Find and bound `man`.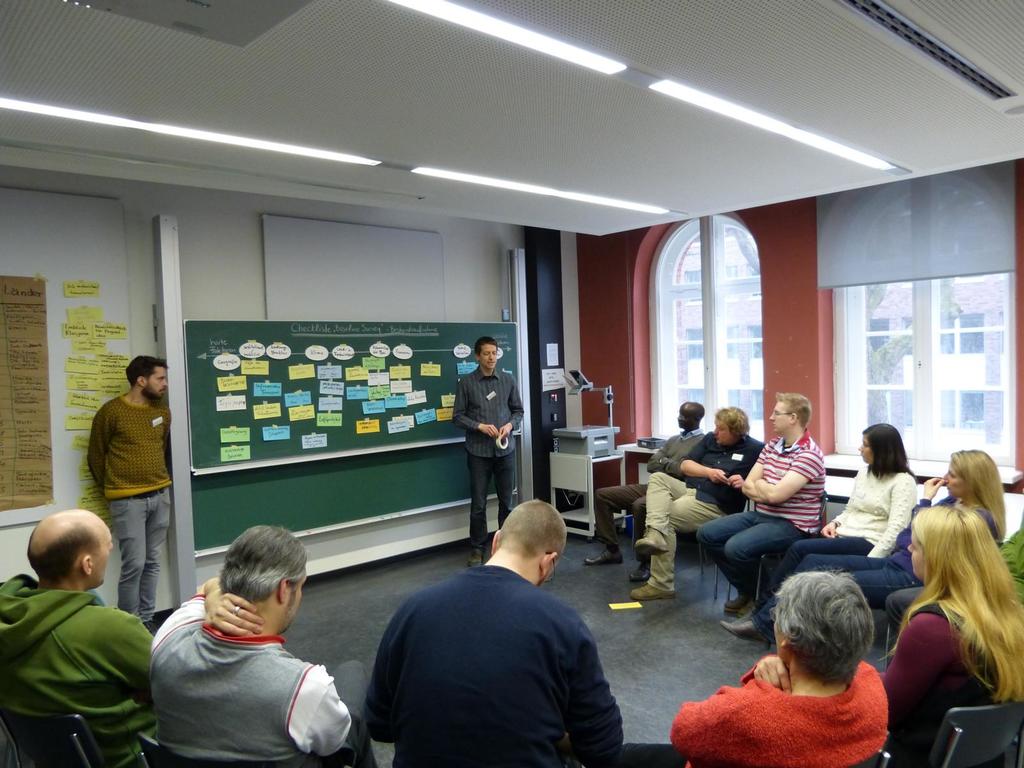
Bound: [150, 524, 376, 767].
